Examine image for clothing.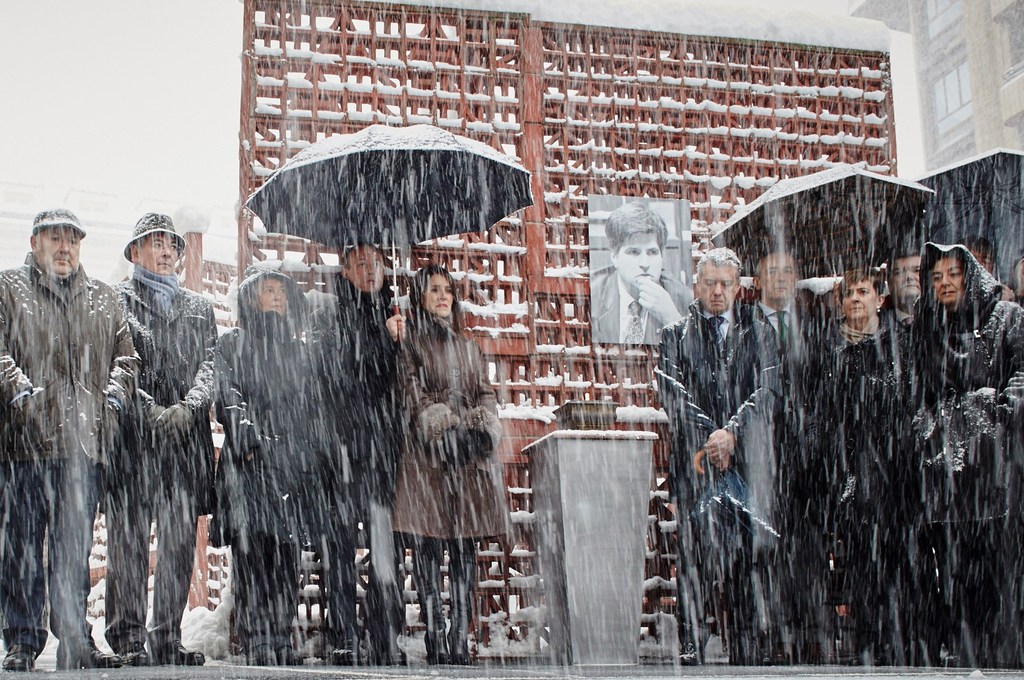
Examination result: (316,282,397,652).
